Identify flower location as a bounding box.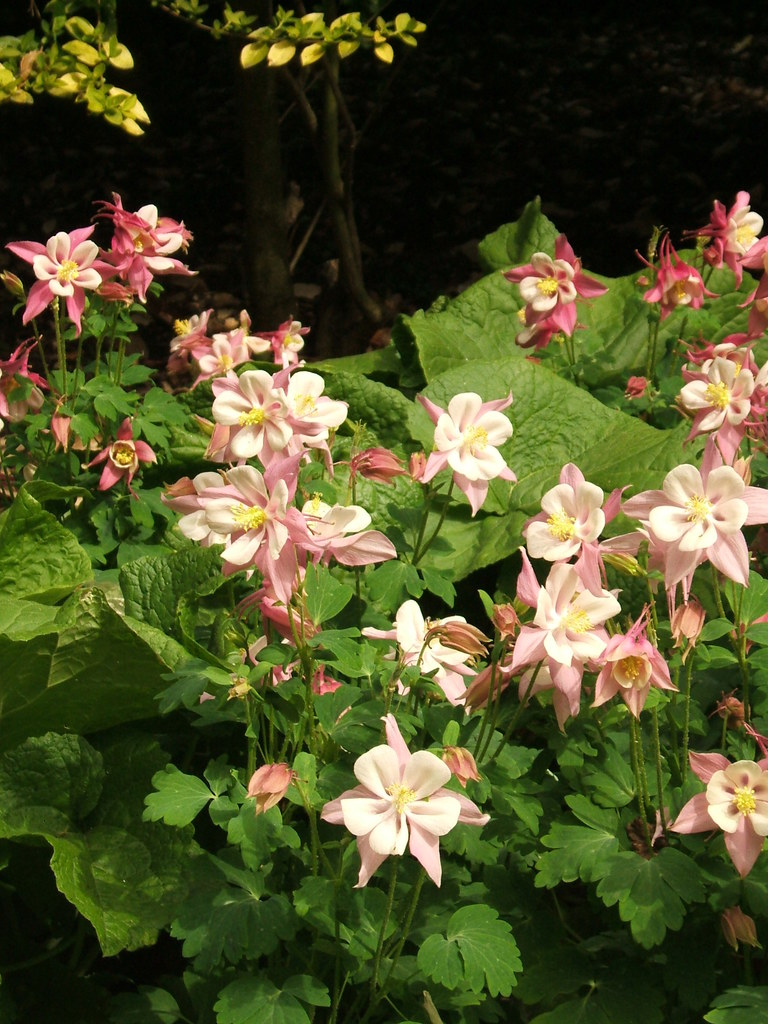
[left=677, top=188, right=767, bottom=290].
